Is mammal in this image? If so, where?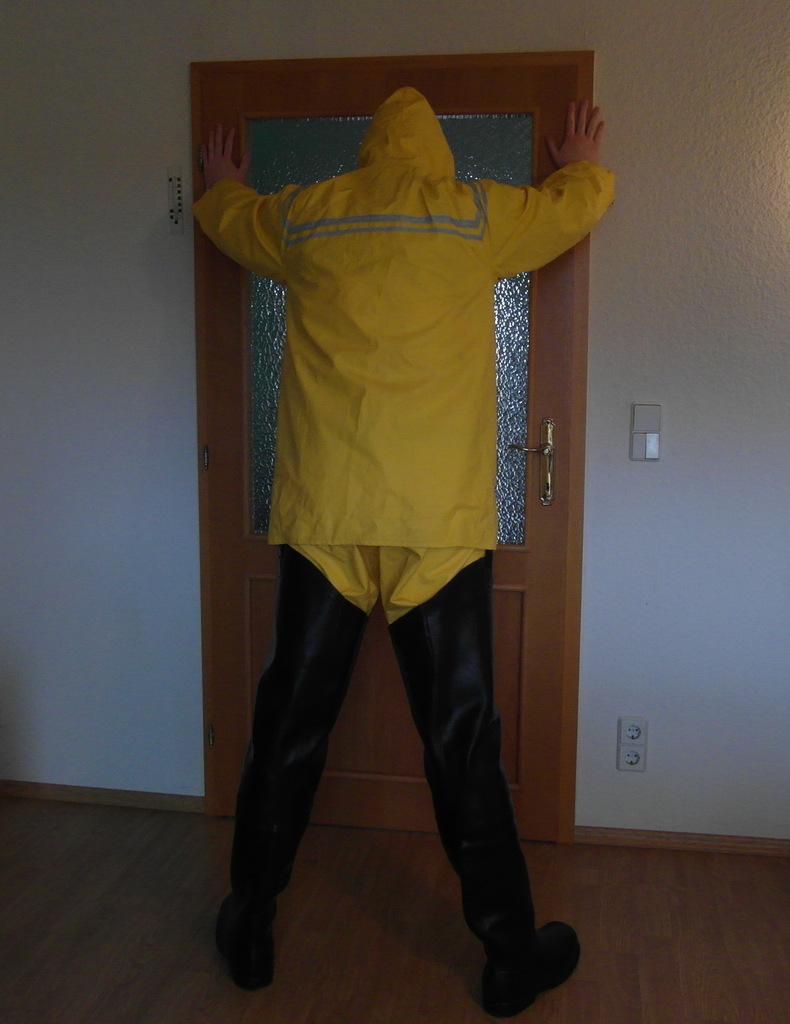
Yes, at 191:81:617:1017.
